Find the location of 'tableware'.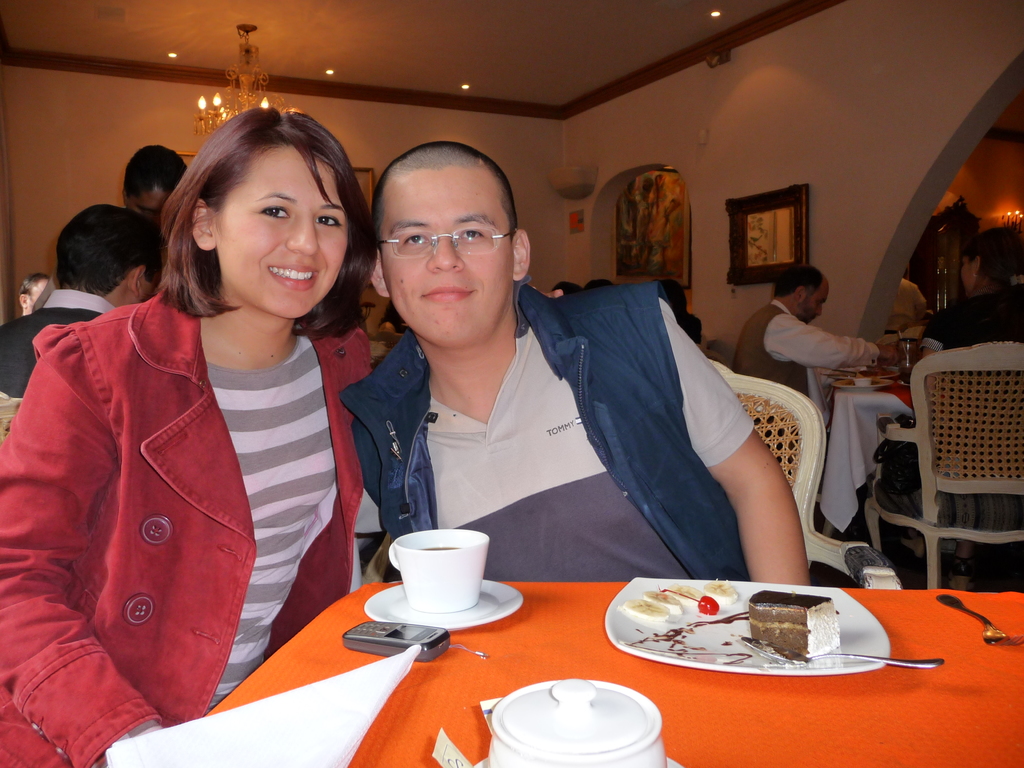
Location: [x1=832, y1=377, x2=895, y2=389].
